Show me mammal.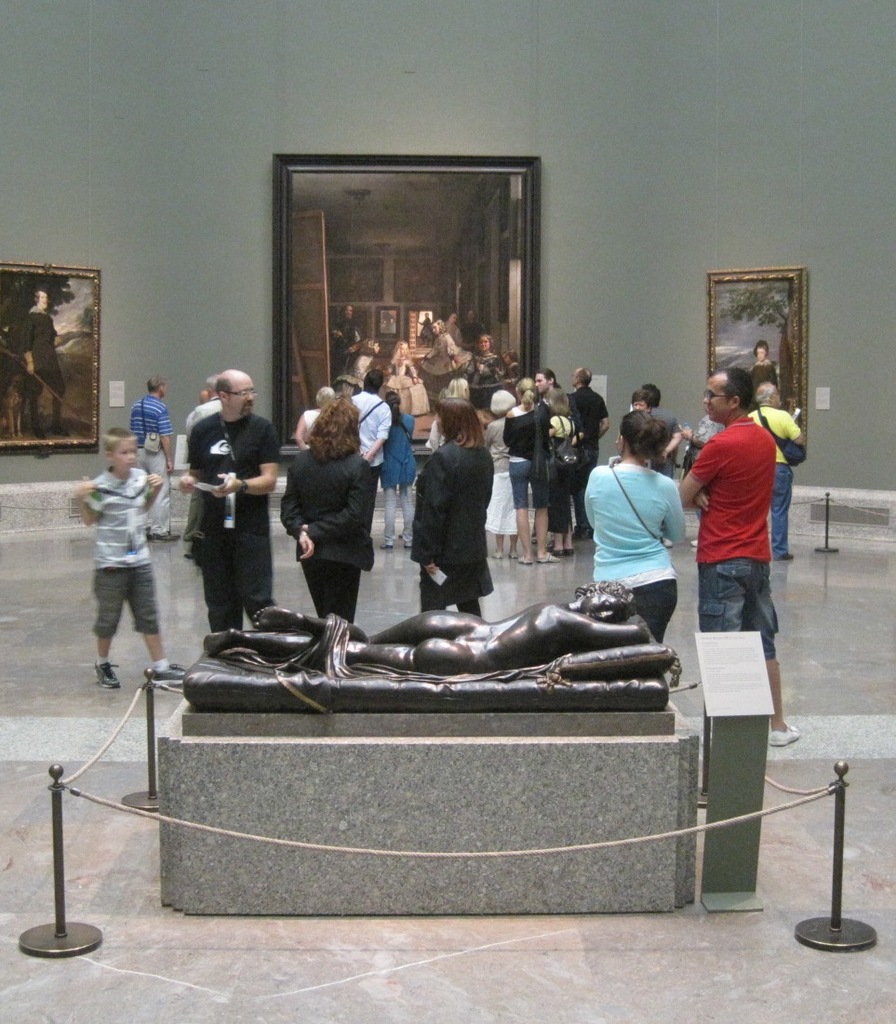
mammal is here: [x1=0, y1=376, x2=24, y2=443].
